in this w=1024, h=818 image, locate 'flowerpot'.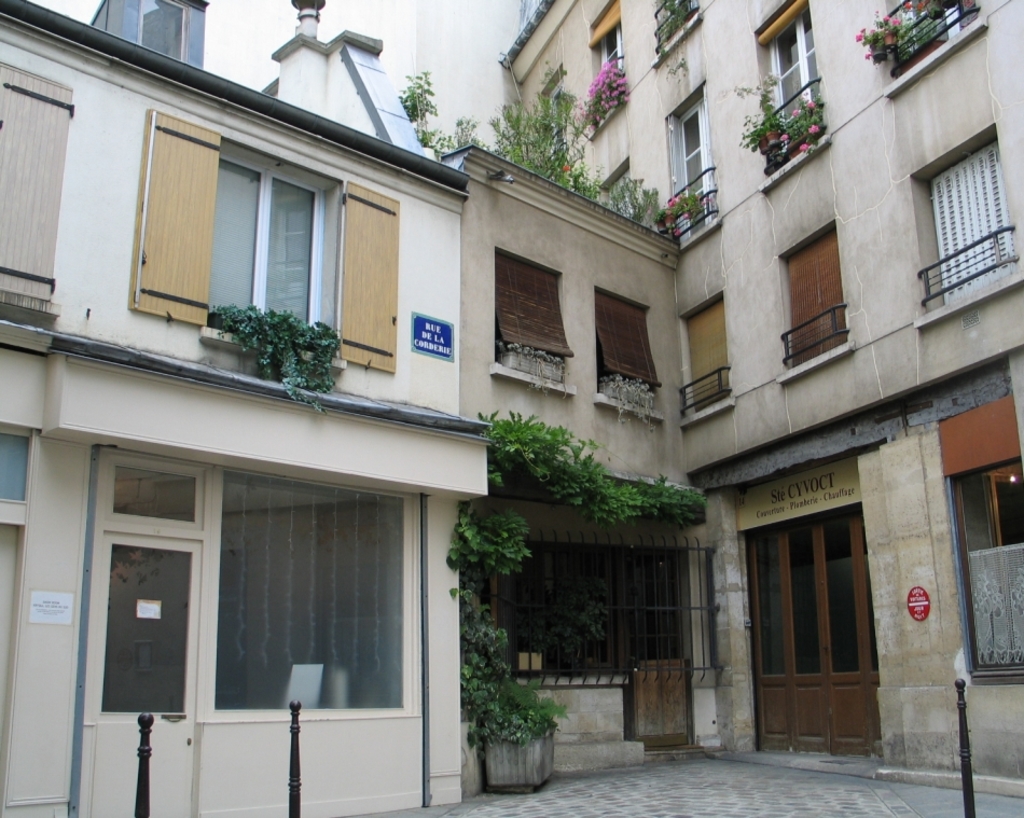
Bounding box: <bbox>482, 727, 558, 795</bbox>.
